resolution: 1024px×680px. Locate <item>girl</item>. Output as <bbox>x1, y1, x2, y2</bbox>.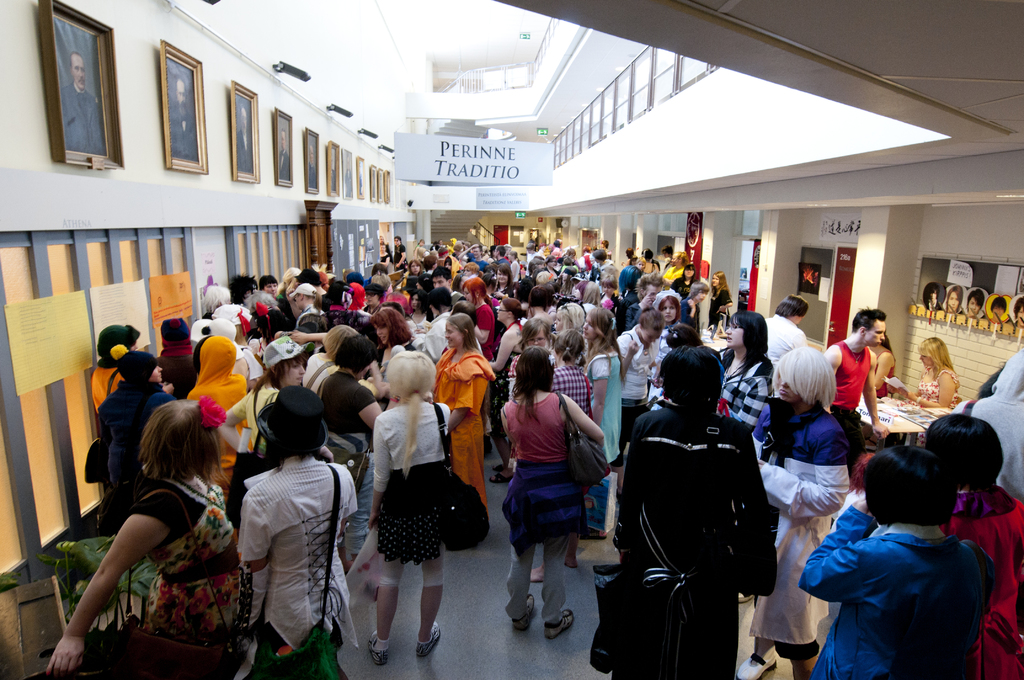
<bbox>218, 331, 316, 453</bbox>.
